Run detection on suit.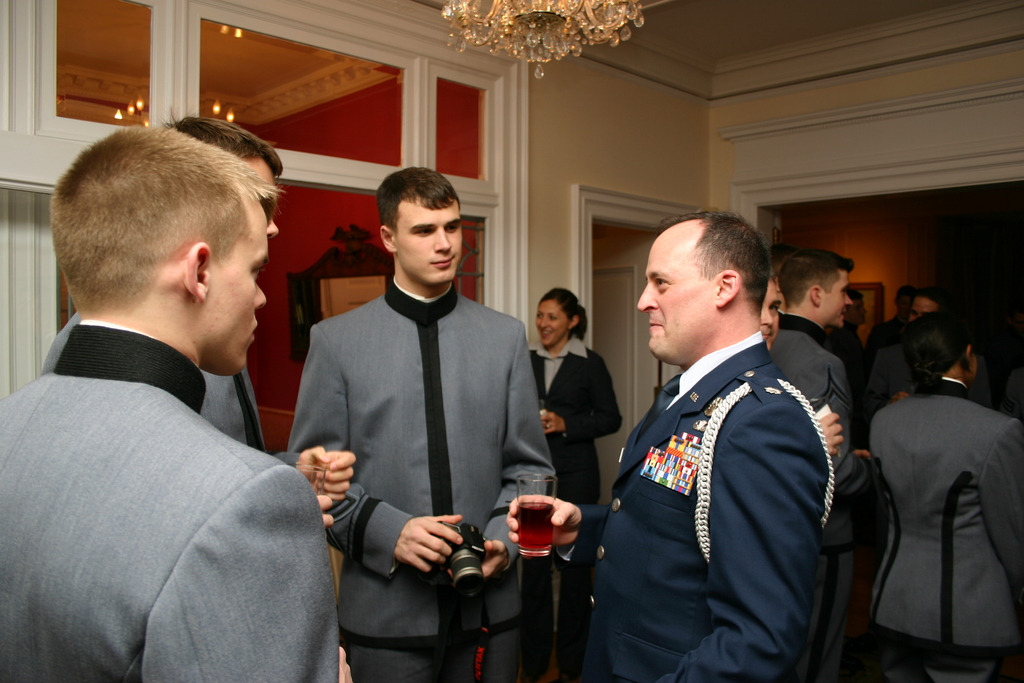
Result: (769, 308, 868, 681).
